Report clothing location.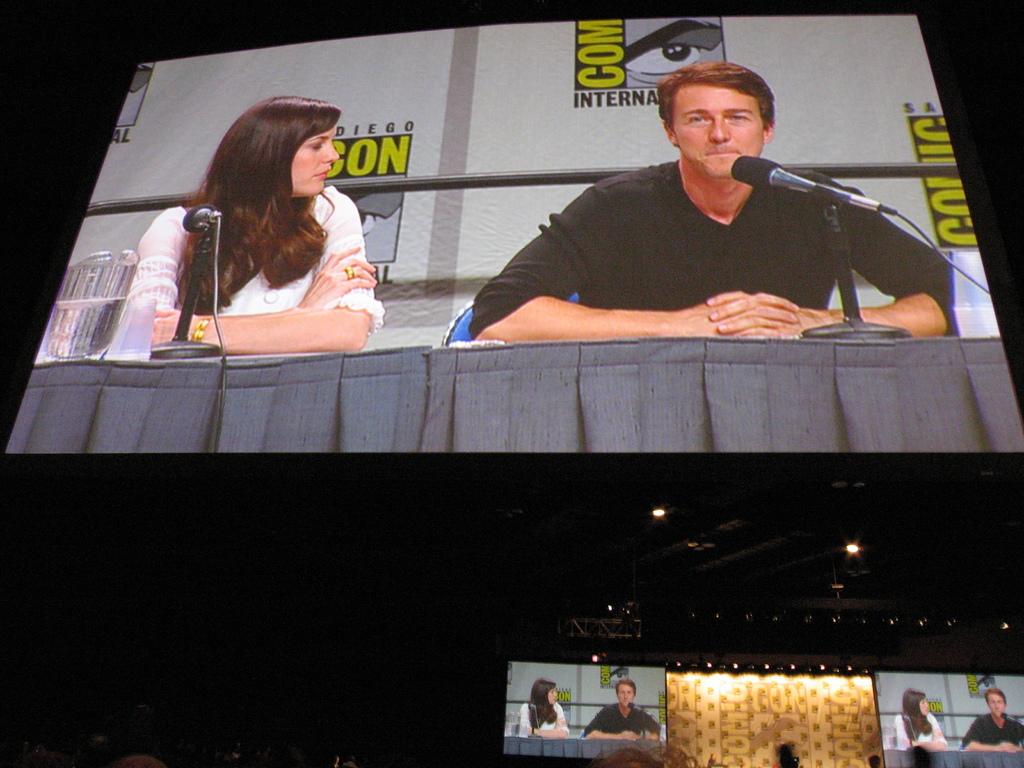
Report: 518 705 566 732.
